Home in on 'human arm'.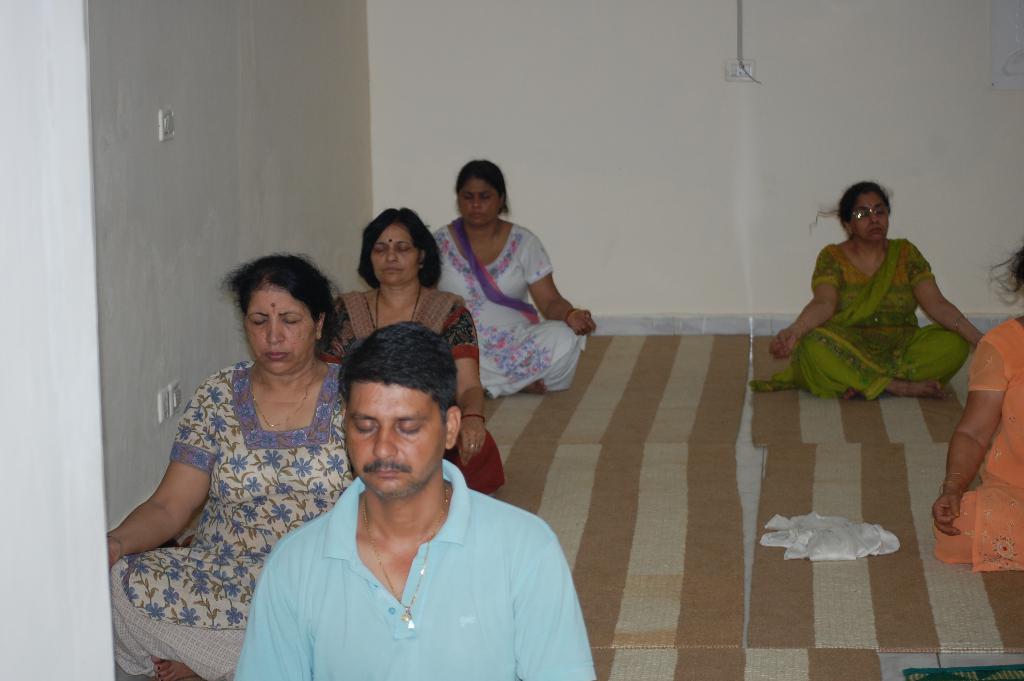
Homed in at l=929, t=340, r=1010, b=536.
